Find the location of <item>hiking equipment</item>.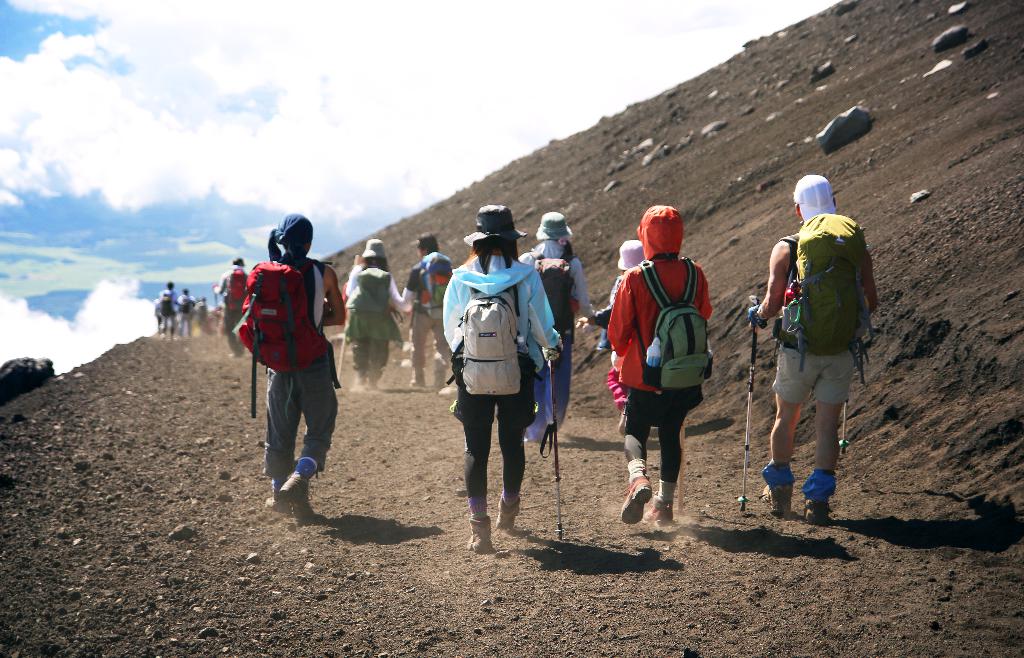
Location: select_region(415, 249, 459, 315).
